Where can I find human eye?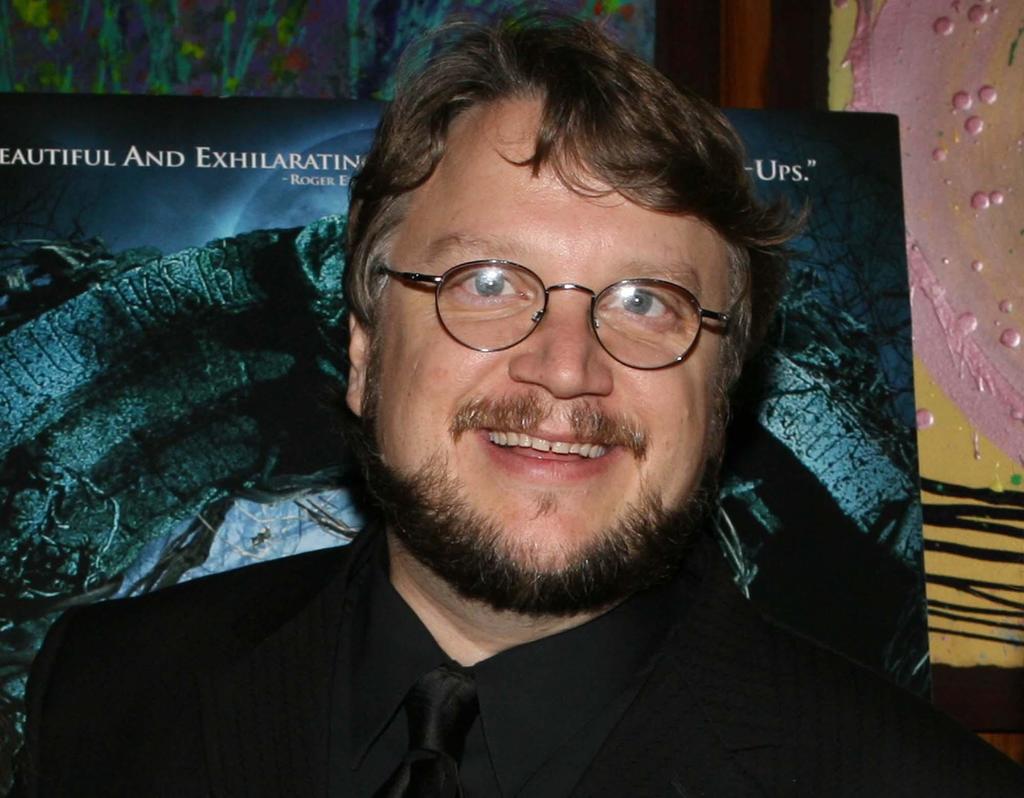
You can find it at [447, 257, 531, 316].
